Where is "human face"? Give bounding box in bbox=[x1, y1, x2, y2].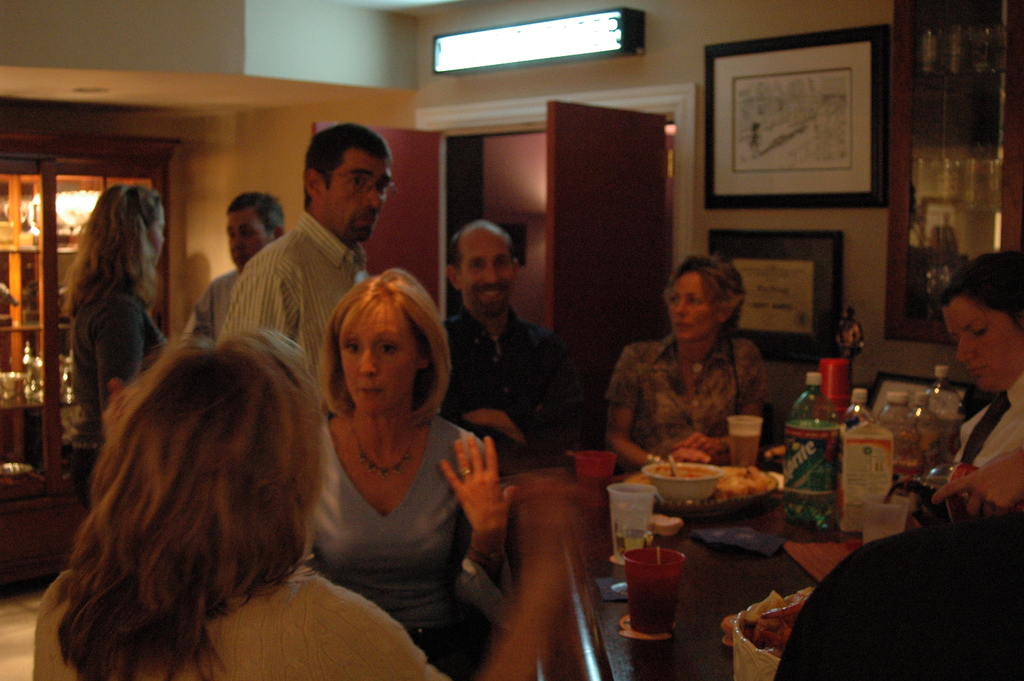
bbox=[224, 203, 274, 268].
